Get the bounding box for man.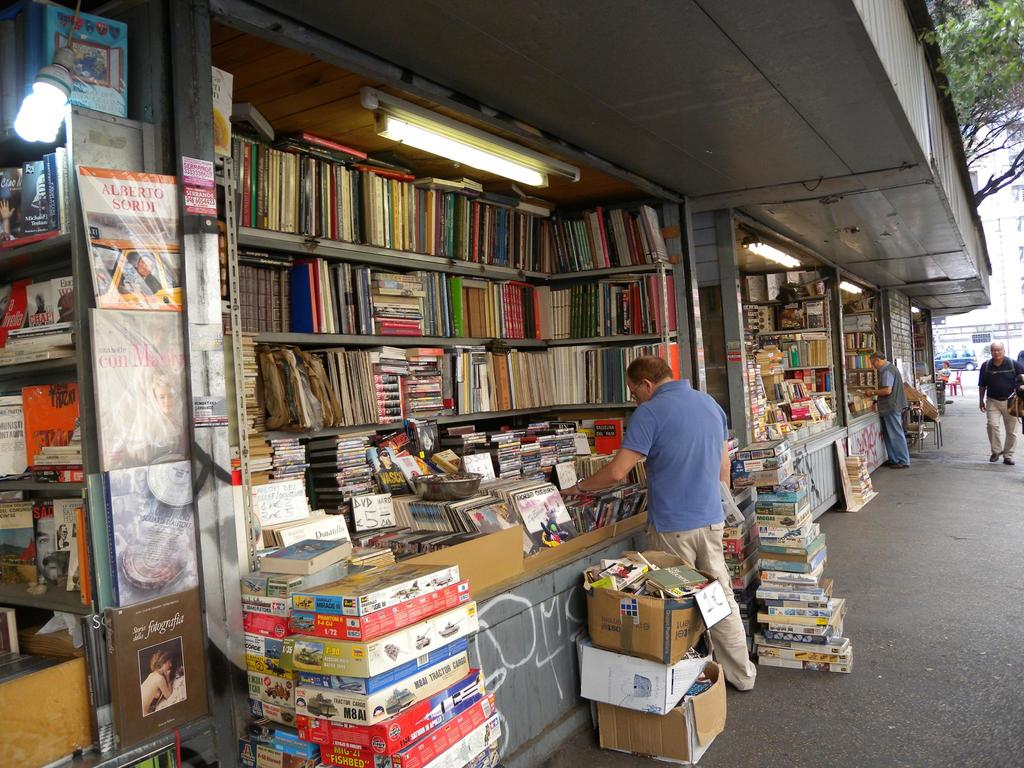
[left=545, top=360, right=762, bottom=685].
